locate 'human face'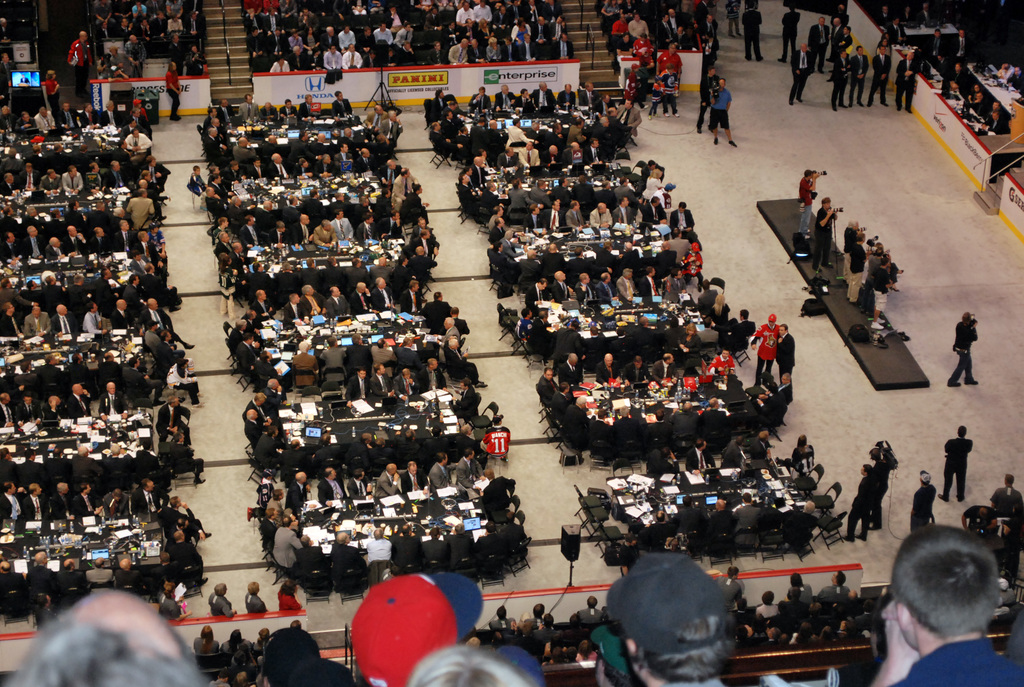
556 126 563 134
